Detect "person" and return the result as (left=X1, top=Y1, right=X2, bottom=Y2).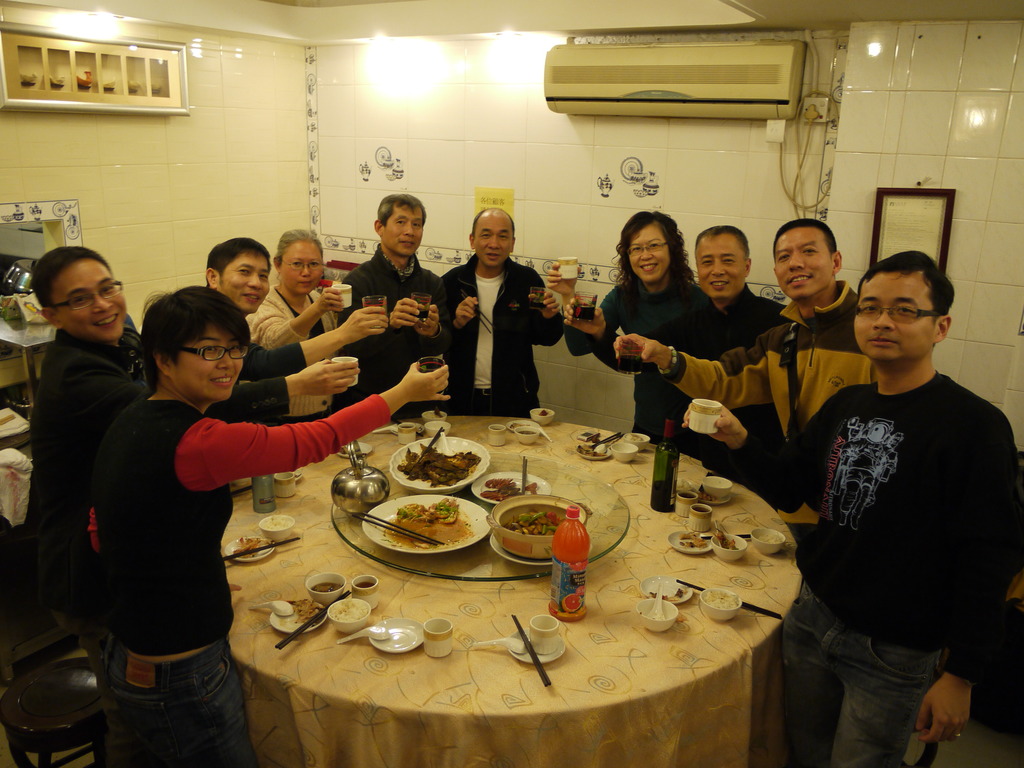
(left=540, top=199, right=717, bottom=450).
